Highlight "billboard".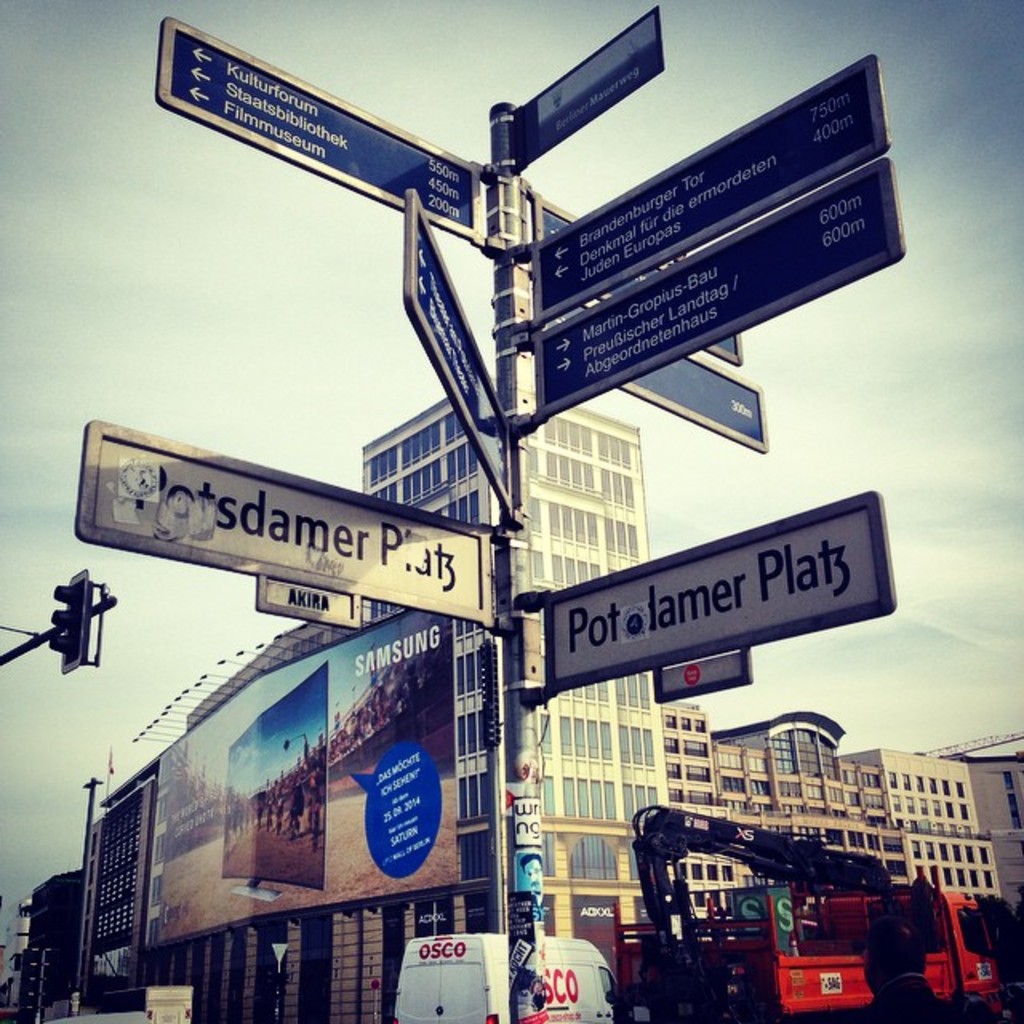
Highlighted region: Rect(78, 418, 485, 629).
